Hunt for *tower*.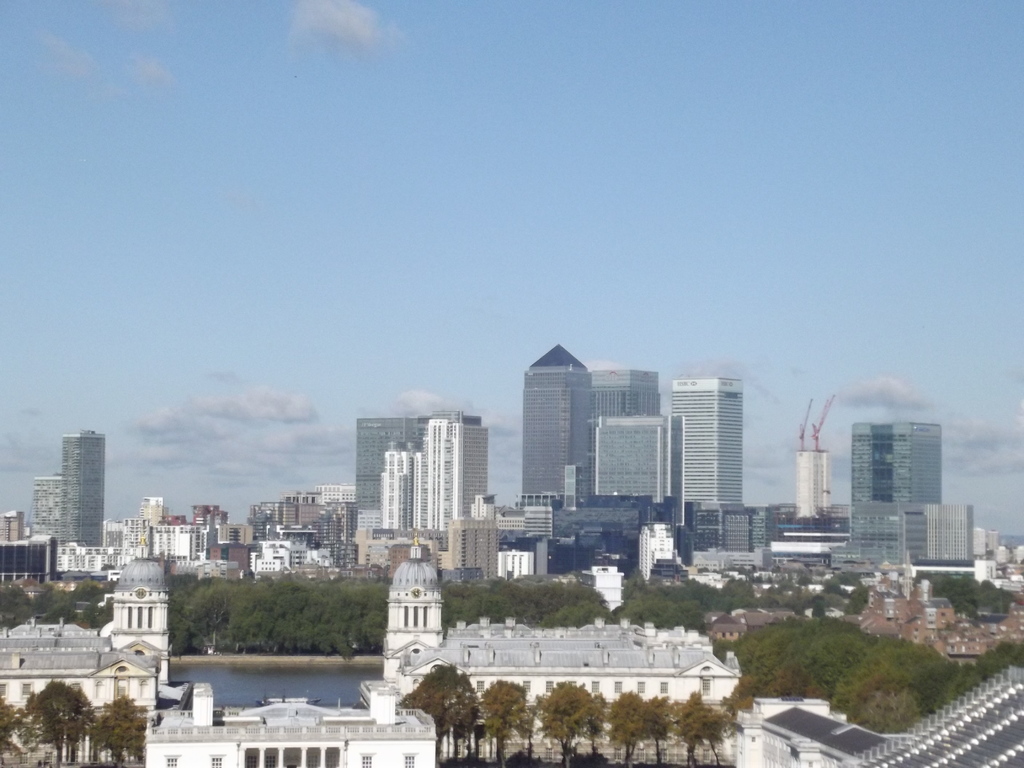
Hunted down at region(593, 413, 688, 532).
